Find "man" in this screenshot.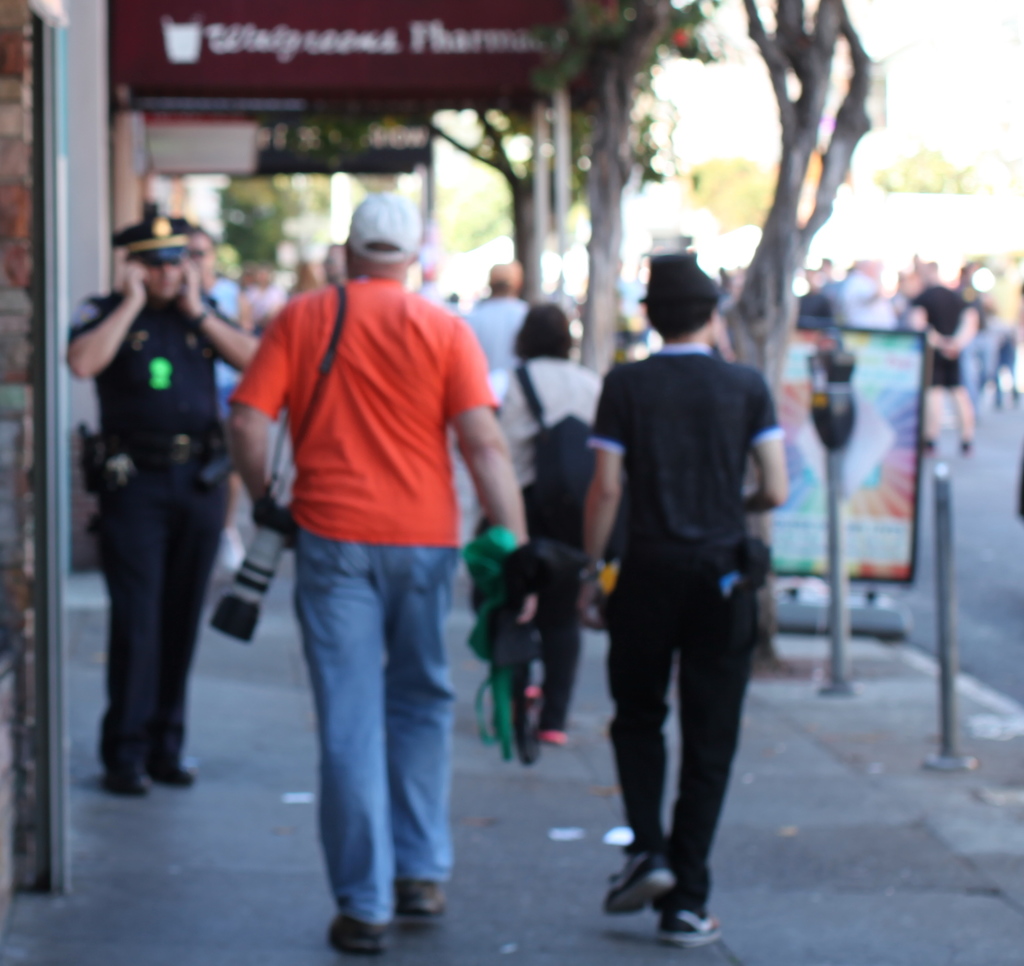
The bounding box for "man" is l=222, t=190, r=528, b=953.
